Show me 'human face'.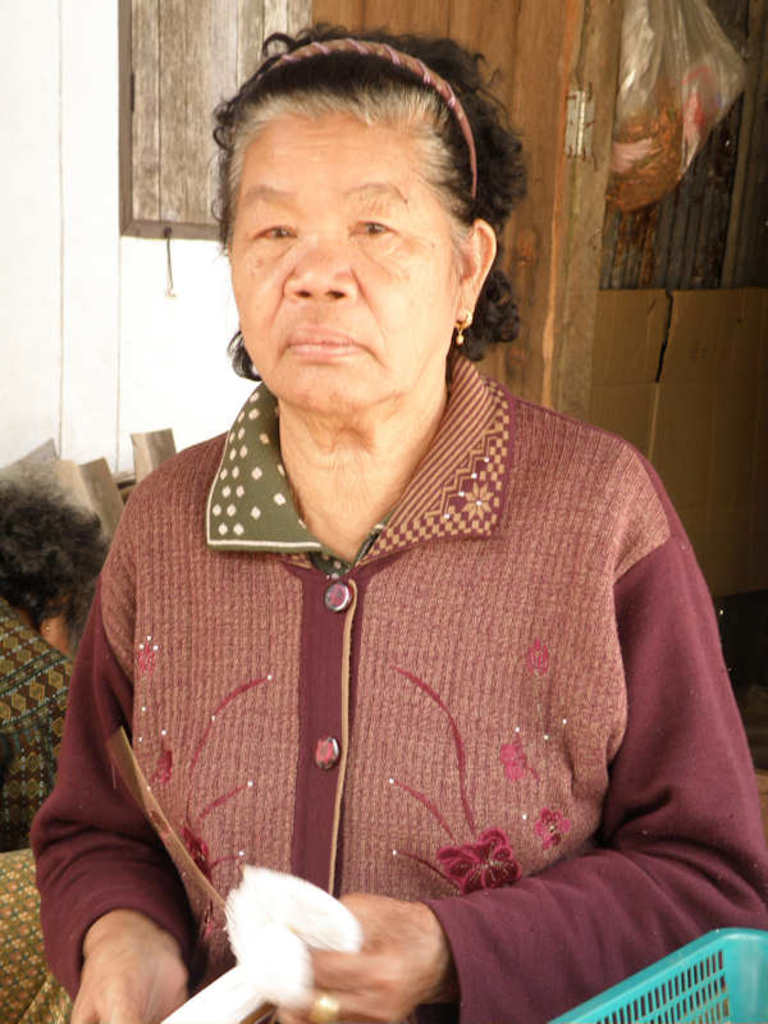
'human face' is here: <bbox>225, 111, 461, 415</bbox>.
